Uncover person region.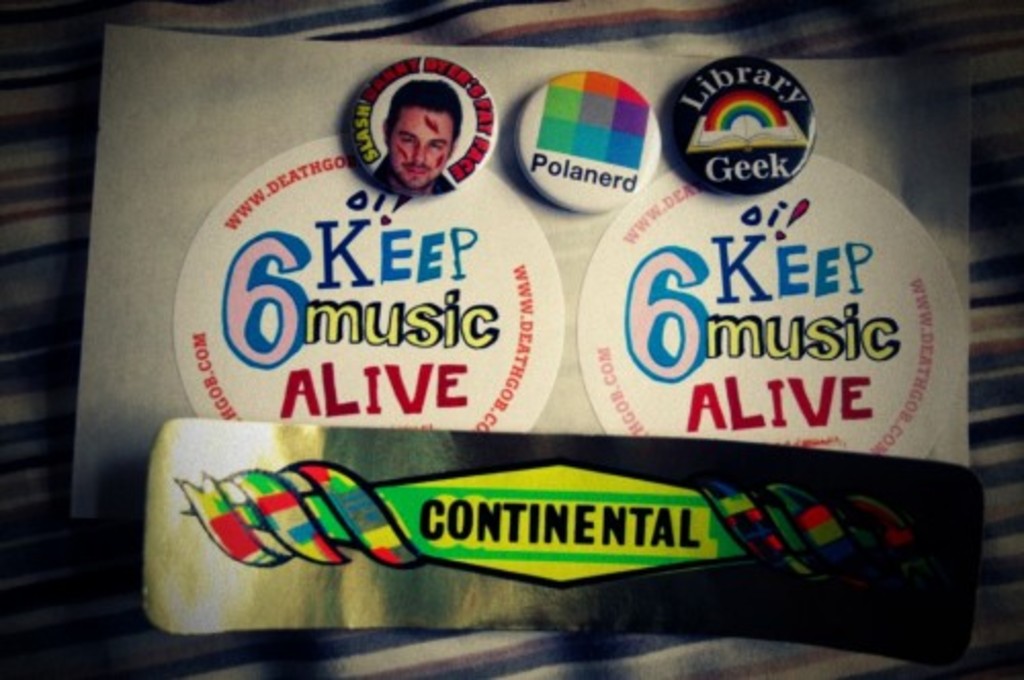
Uncovered: crop(375, 78, 465, 184).
